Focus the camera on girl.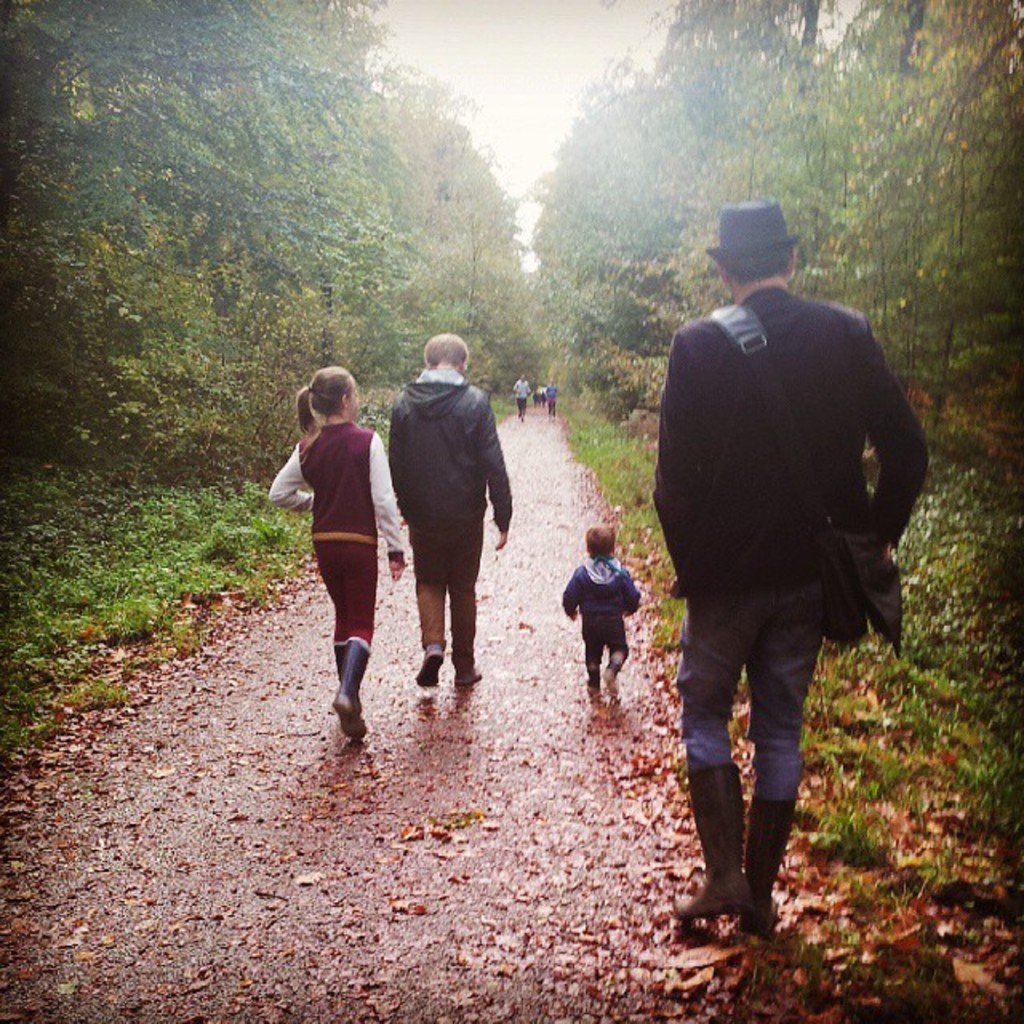
Focus region: box=[267, 366, 410, 744].
